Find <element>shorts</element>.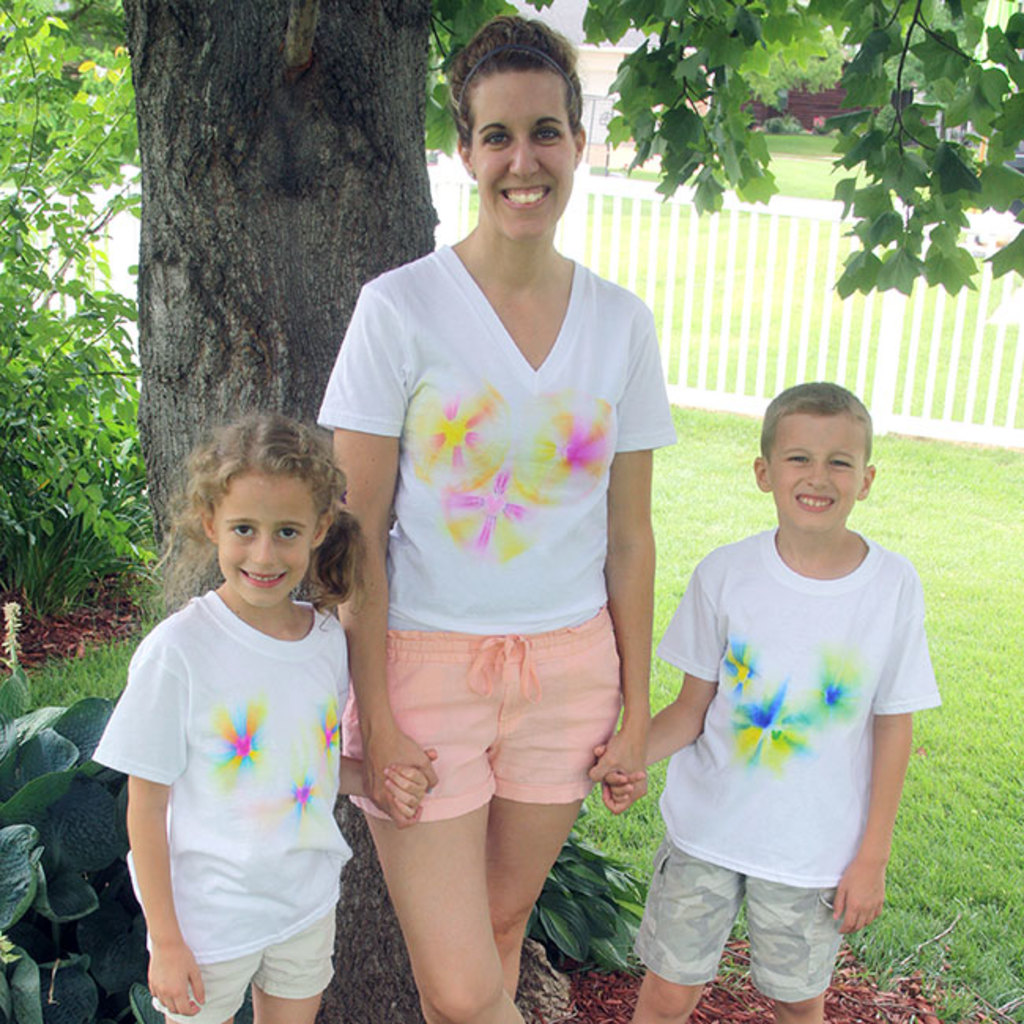
(left=367, top=646, right=632, bottom=824).
